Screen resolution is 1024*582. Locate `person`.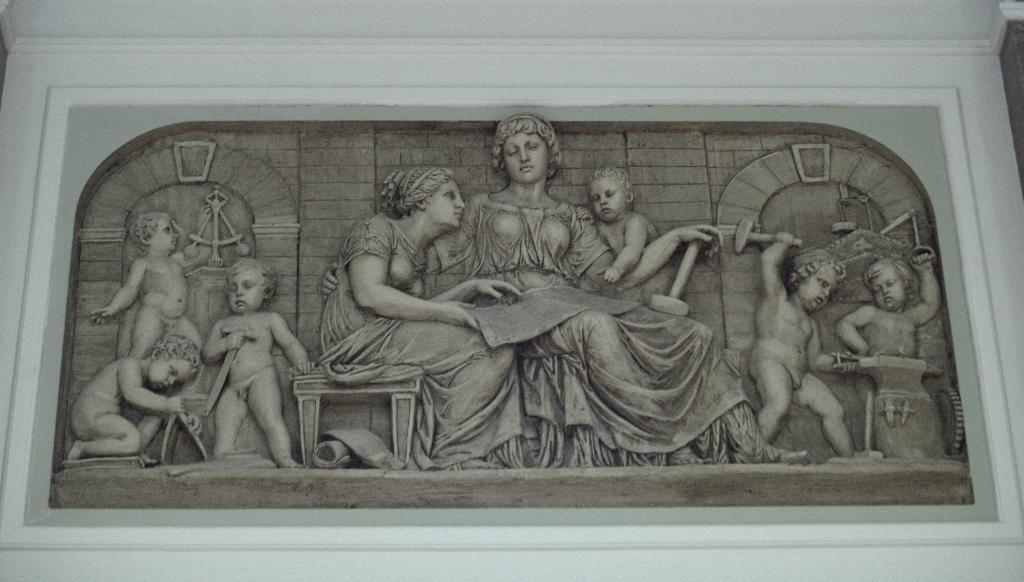
select_region(319, 115, 808, 469).
